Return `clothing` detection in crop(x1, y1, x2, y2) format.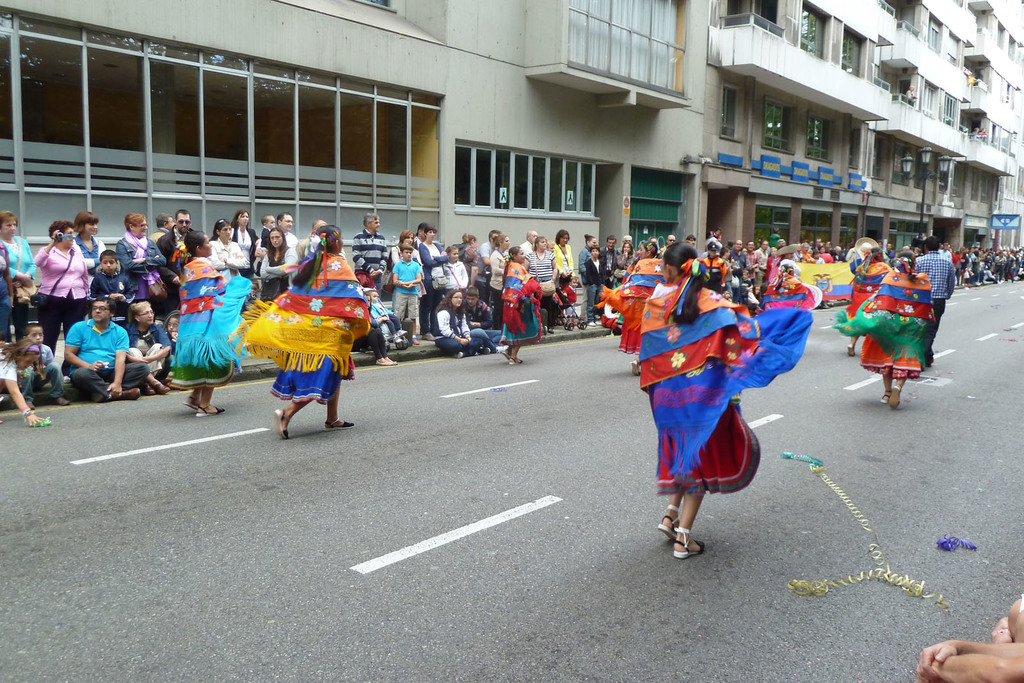
crop(299, 230, 319, 256).
